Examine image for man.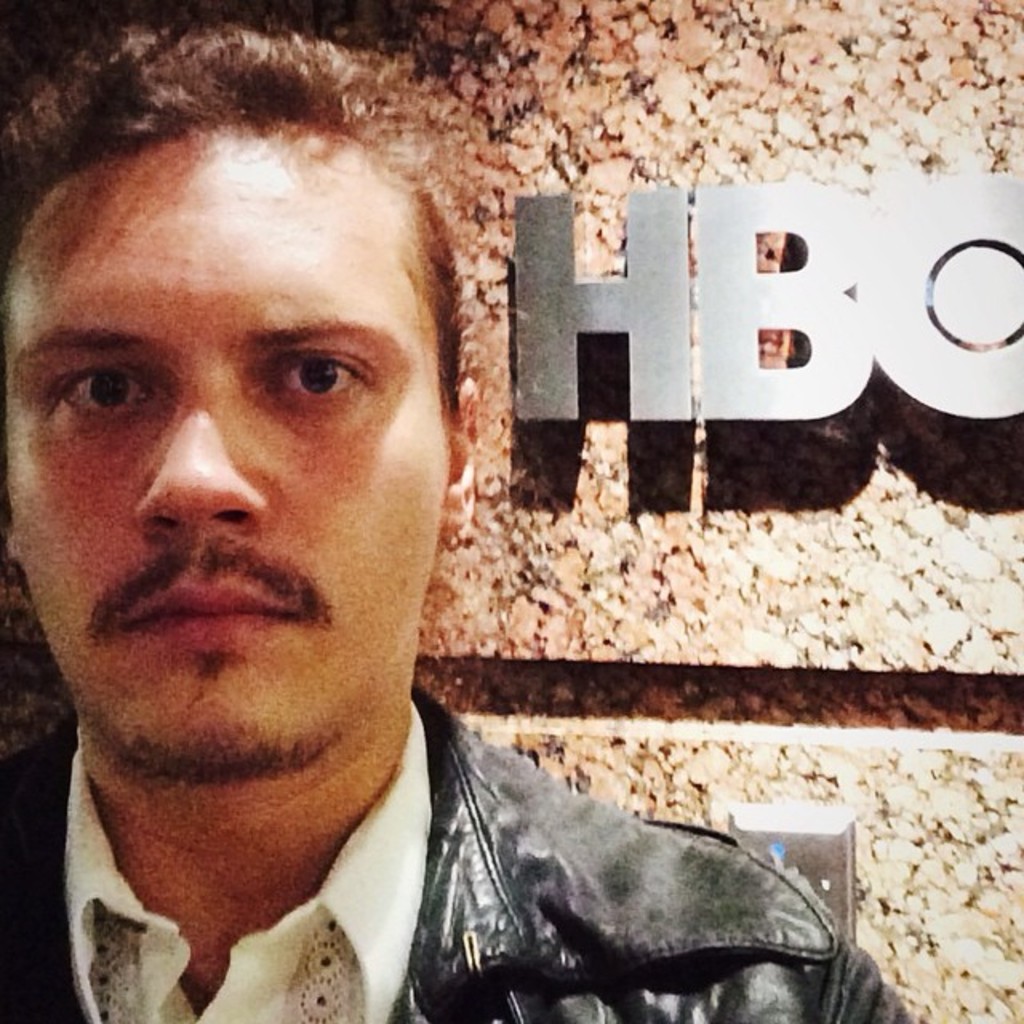
Examination result: [left=0, top=96, right=832, bottom=1014].
